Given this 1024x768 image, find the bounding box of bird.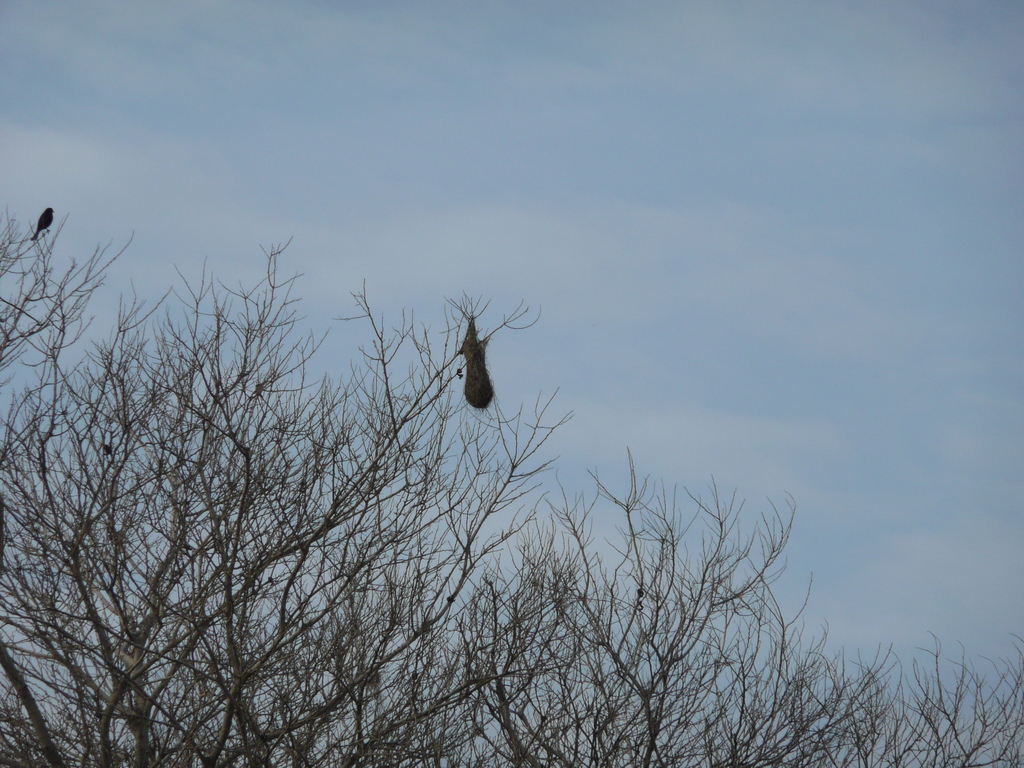
[left=32, top=203, right=58, bottom=241].
